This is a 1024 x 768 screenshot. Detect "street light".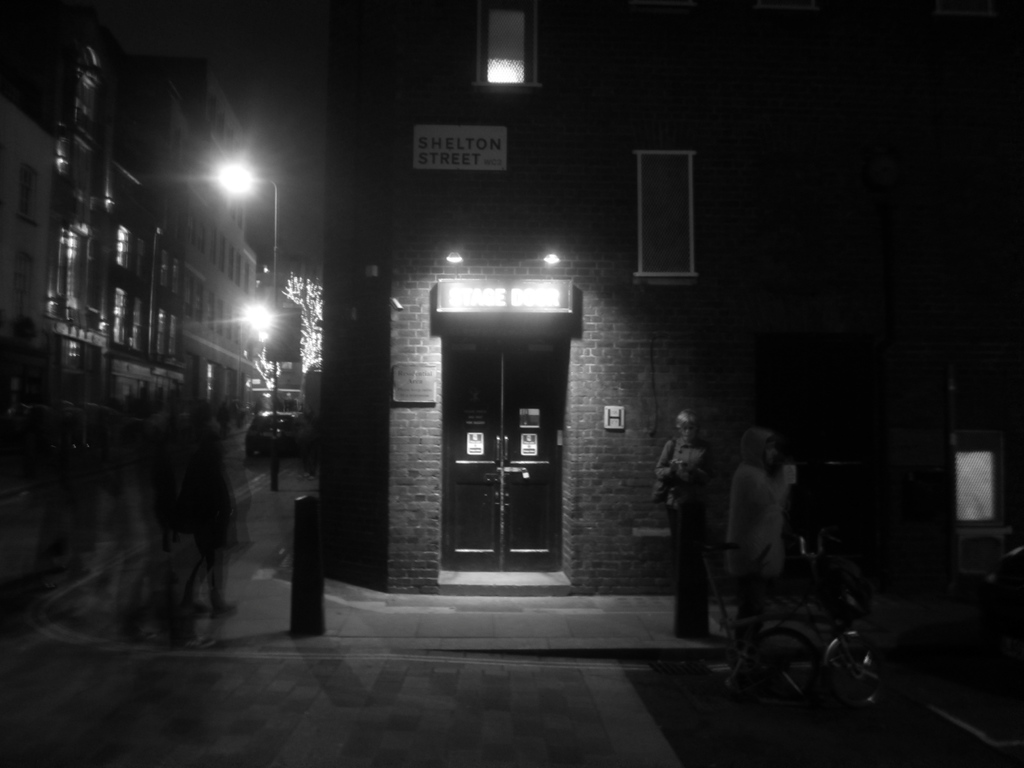
select_region(209, 162, 279, 503).
